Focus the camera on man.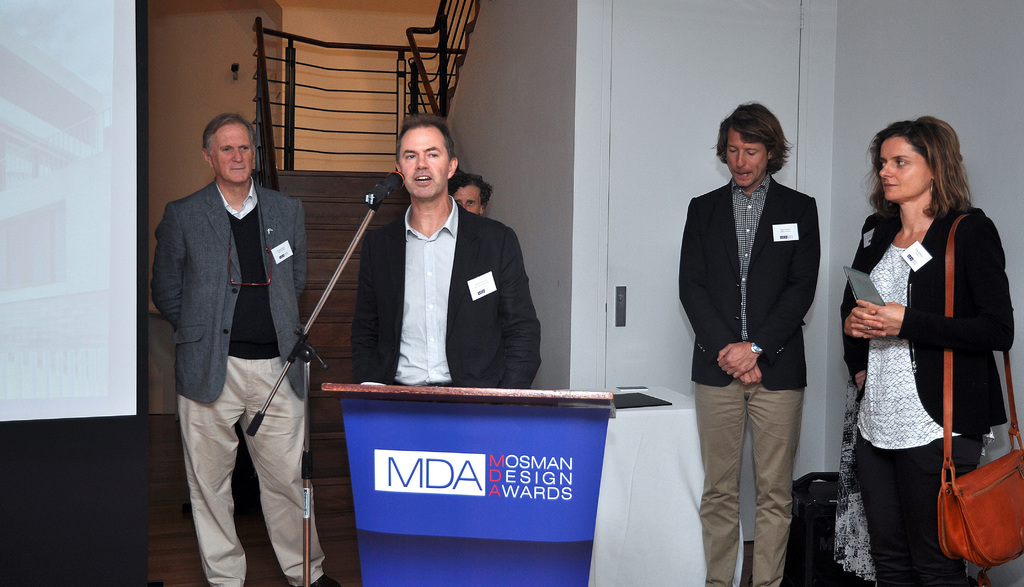
Focus region: pyautogui.locateOnScreen(351, 113, 544, 387).
